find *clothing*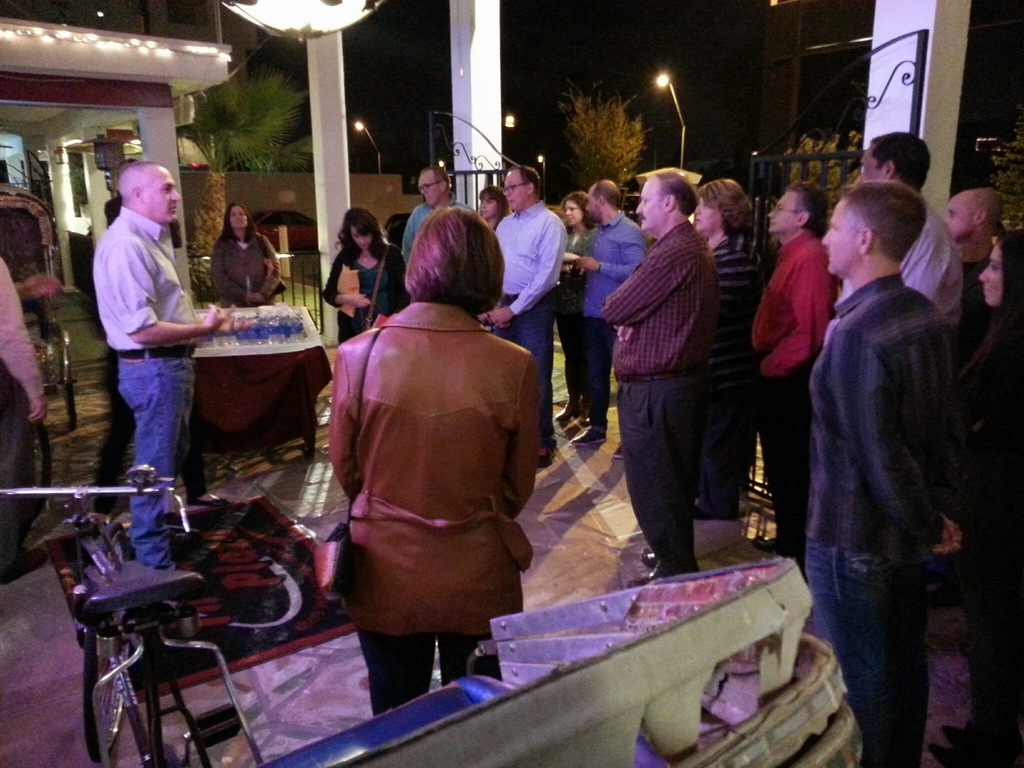
(720,233,836,516)
